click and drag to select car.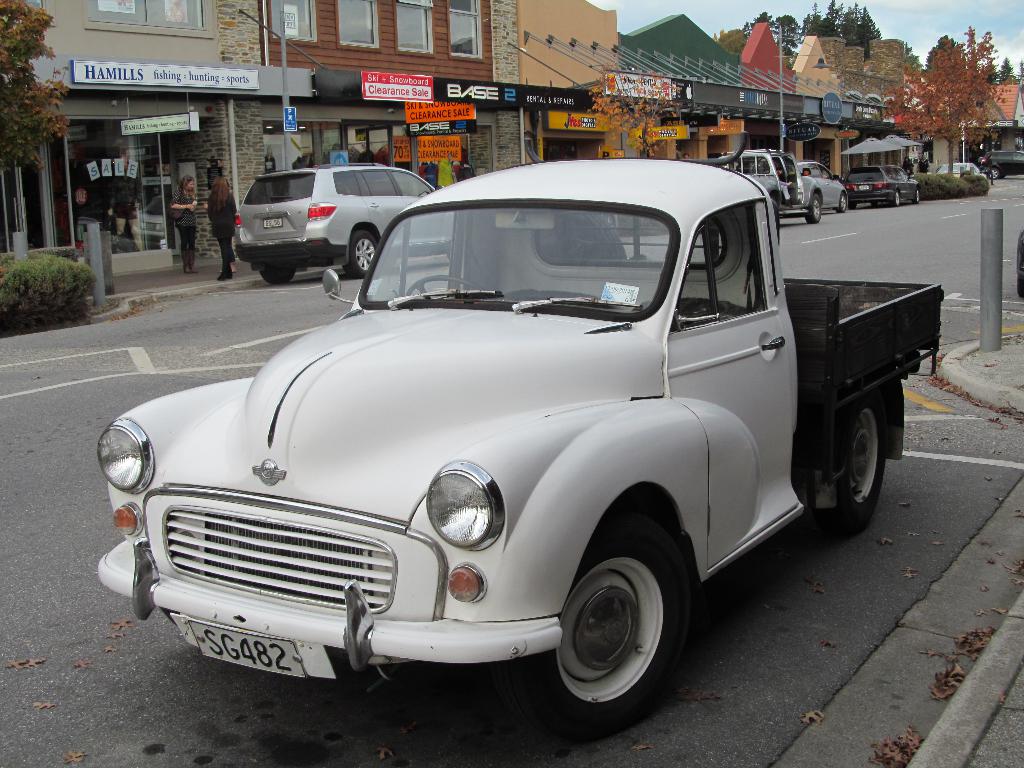
Selection: region(774, 156, 850, 220).
